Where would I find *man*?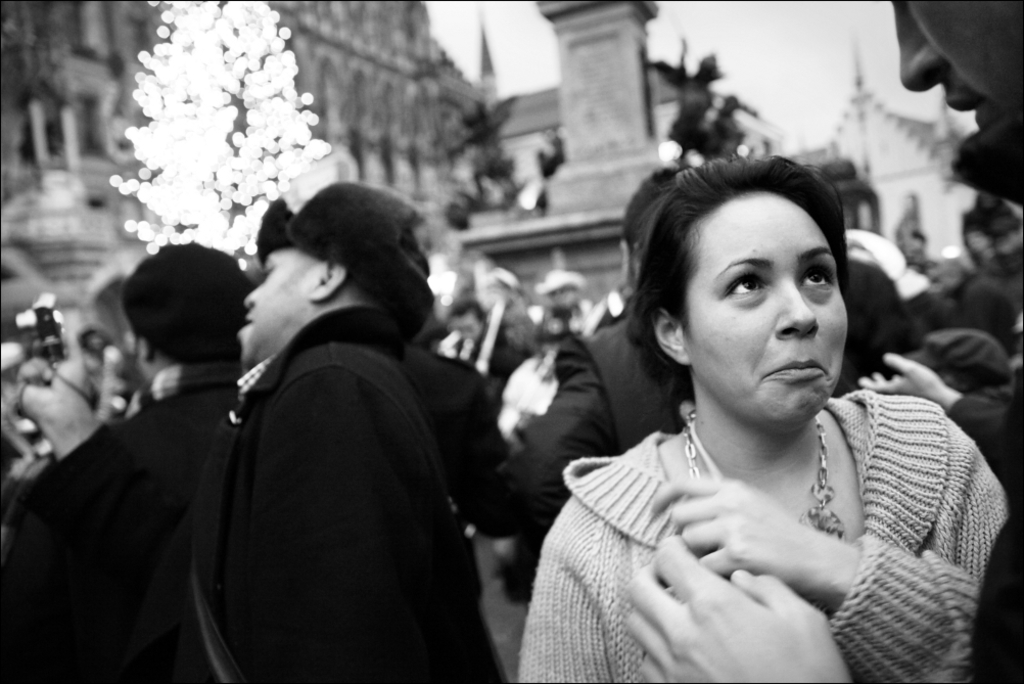
At <region>134, 185, 488, 654</region>.
